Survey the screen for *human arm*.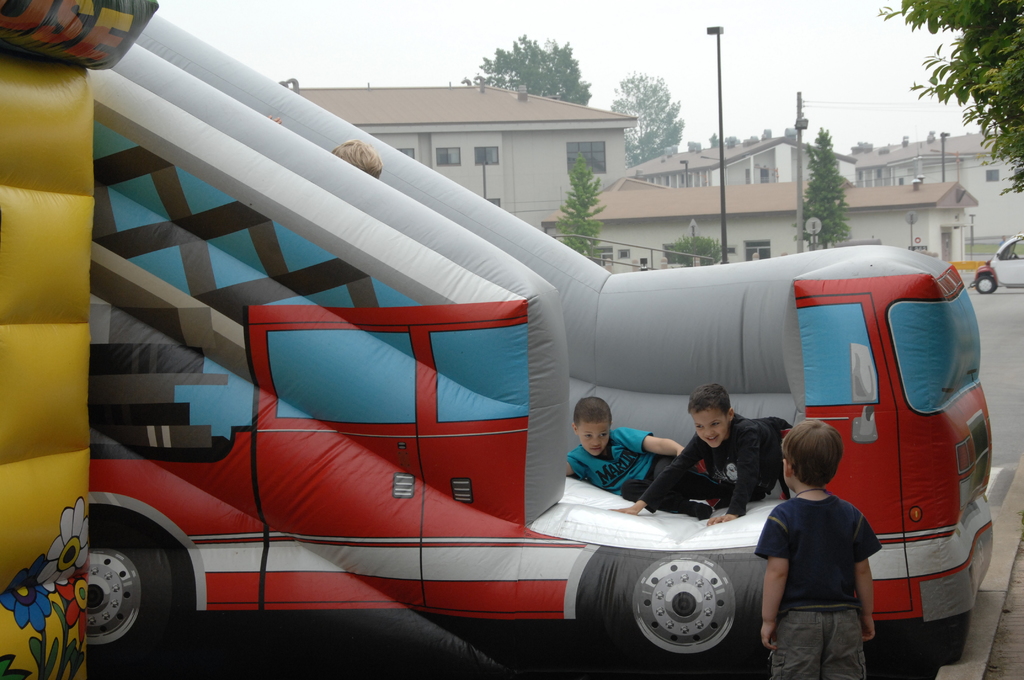
Survey found: crop(850, 519, 875, 643).
